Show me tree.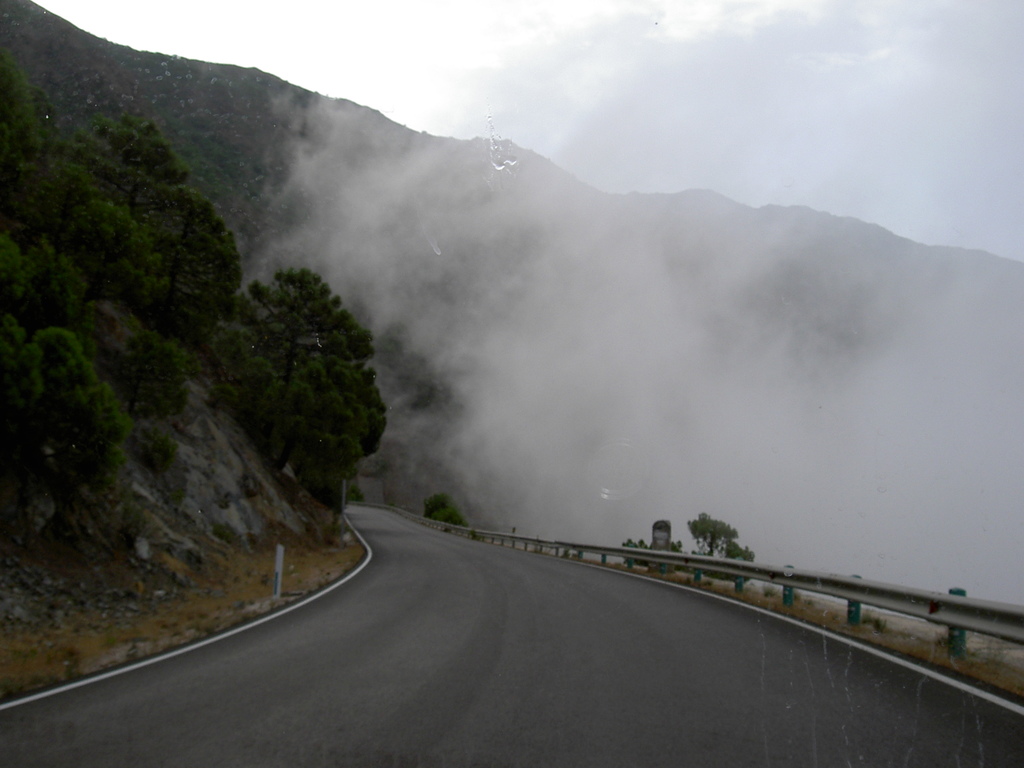
tree is here: l=684, t=512, r=730, b=569.
